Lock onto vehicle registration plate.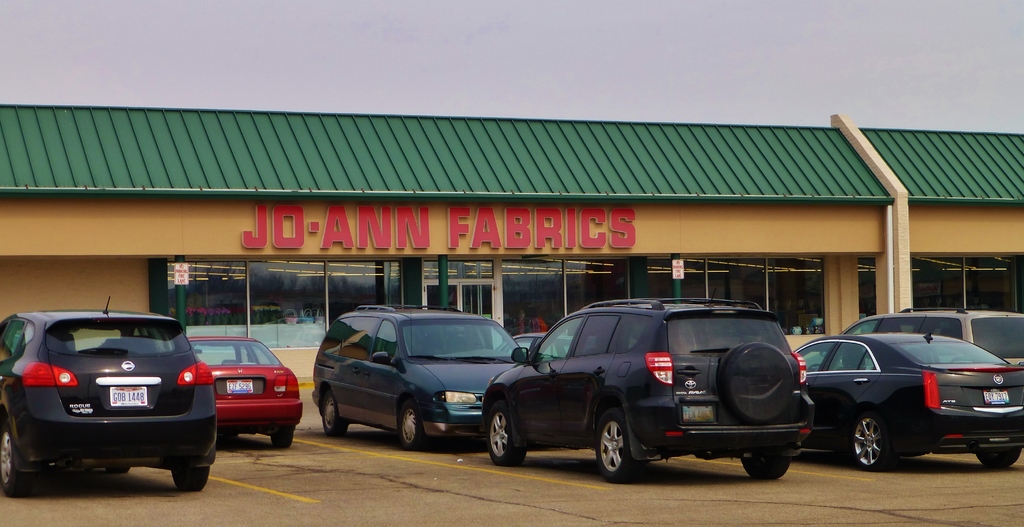
Locked: box=[982, 386, 1010, 405].
